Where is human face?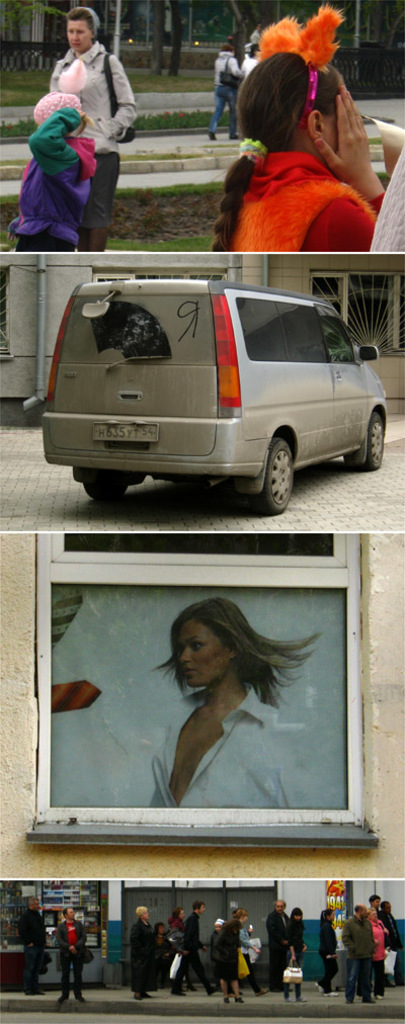
(176,615,228,691).
